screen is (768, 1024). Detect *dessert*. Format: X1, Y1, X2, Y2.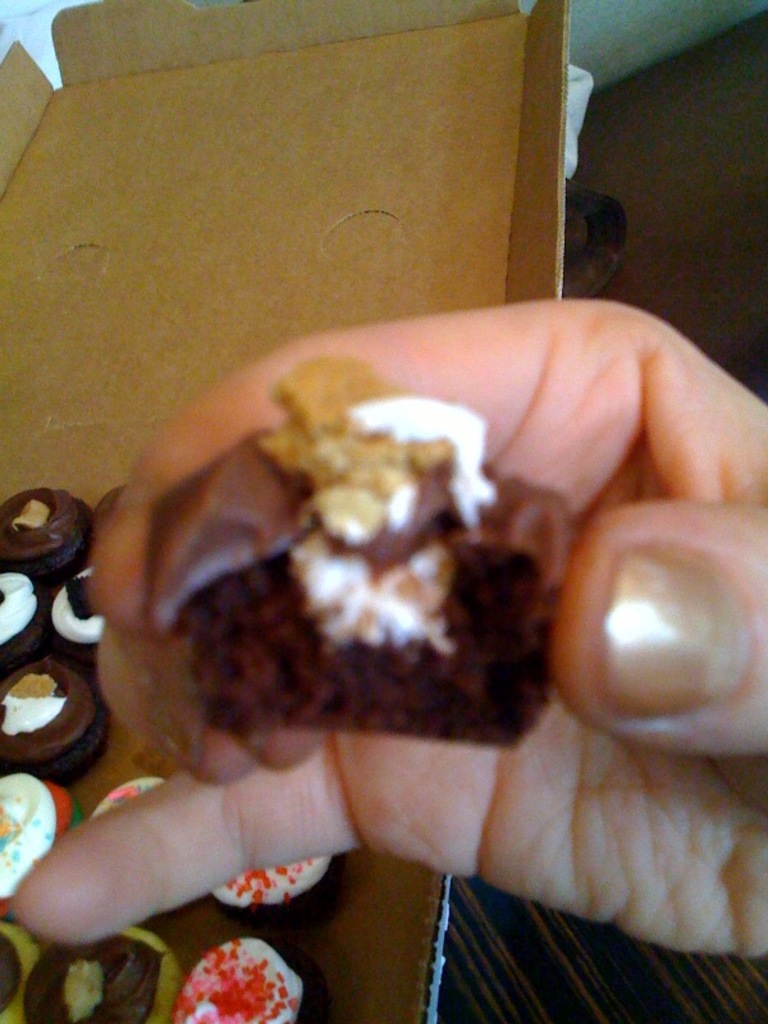
147, 349, 570, 746.
